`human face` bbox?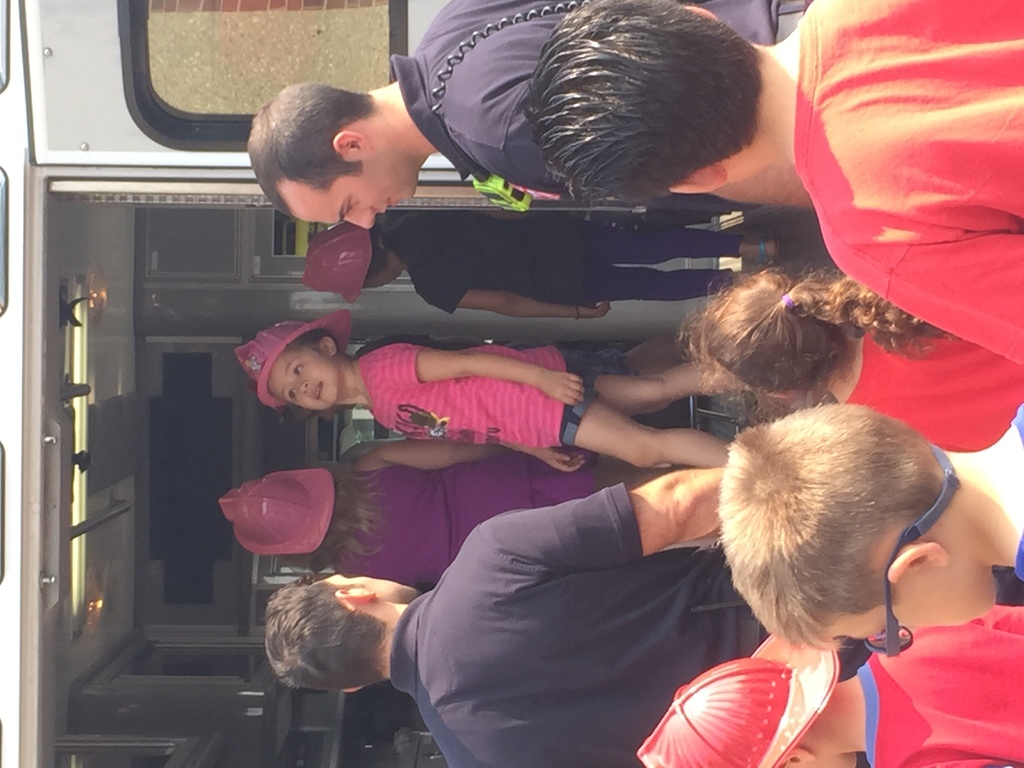
(x1=826, y1=569, x2=996, y2=640)
